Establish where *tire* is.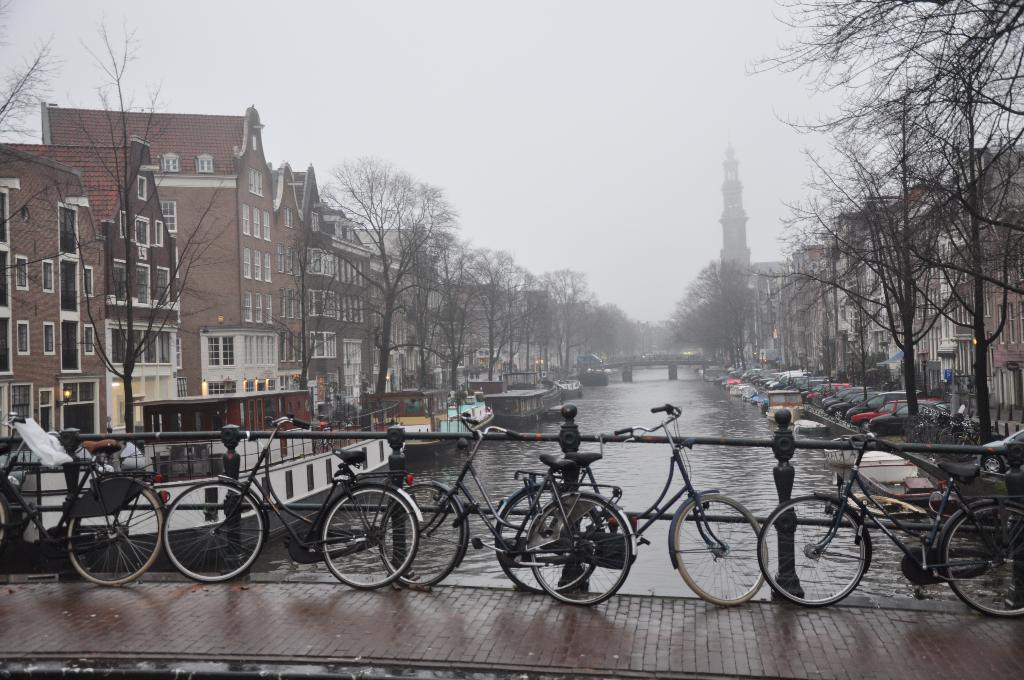
Established at 381,480,476,596.
